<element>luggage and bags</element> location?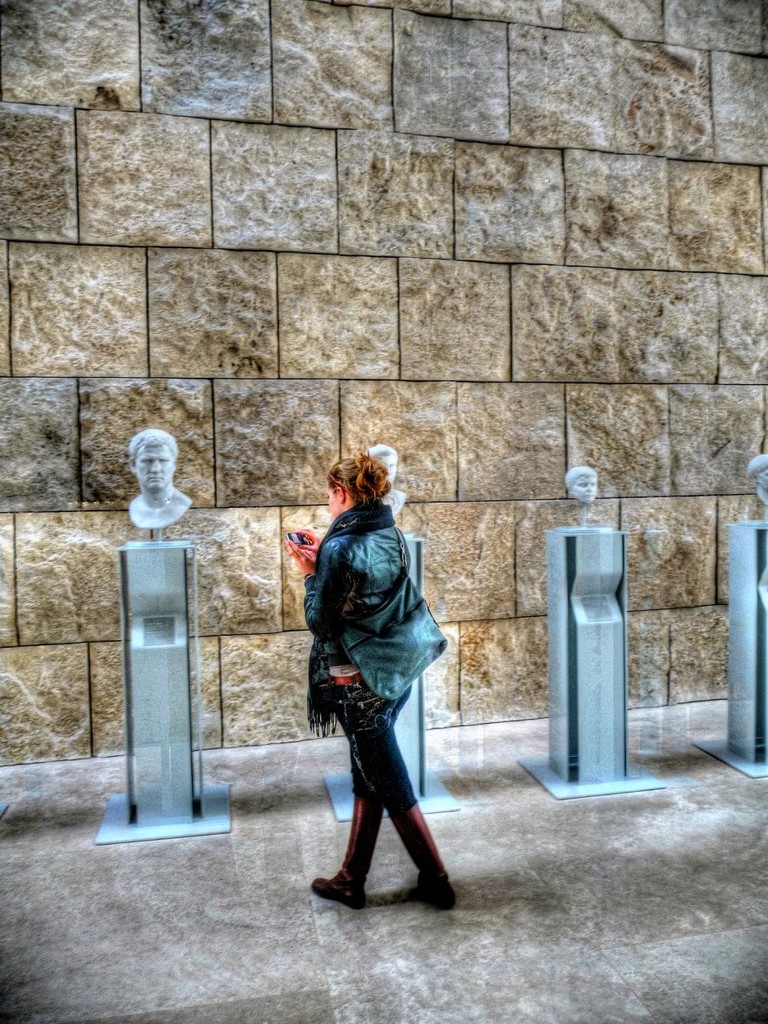
box(329, 532, 443, 695)
